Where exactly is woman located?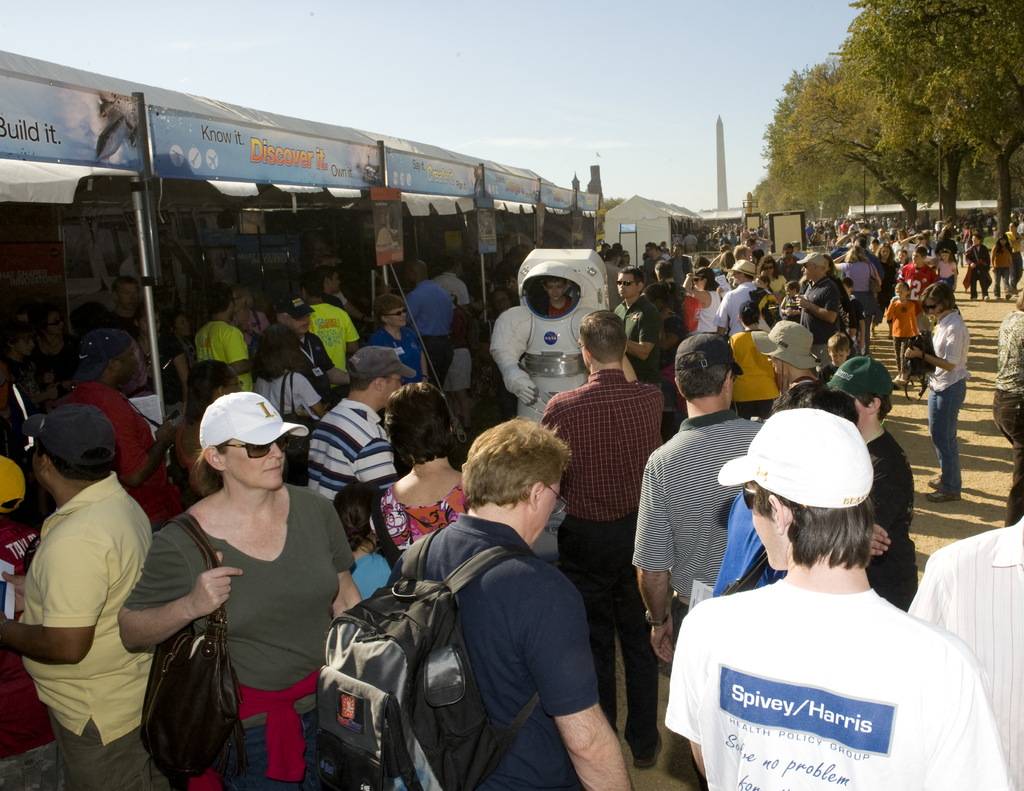
Its bounding box is locate(255, 320, 328, 423).
